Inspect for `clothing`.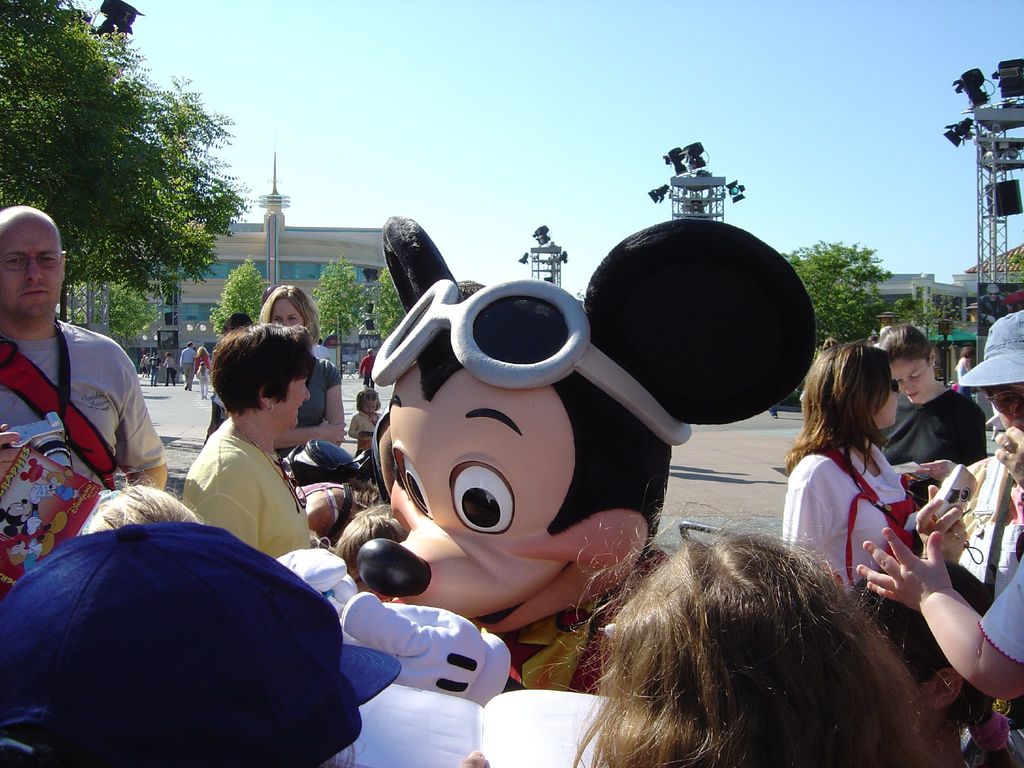
Inspection: (296, 349, 346, 425).
